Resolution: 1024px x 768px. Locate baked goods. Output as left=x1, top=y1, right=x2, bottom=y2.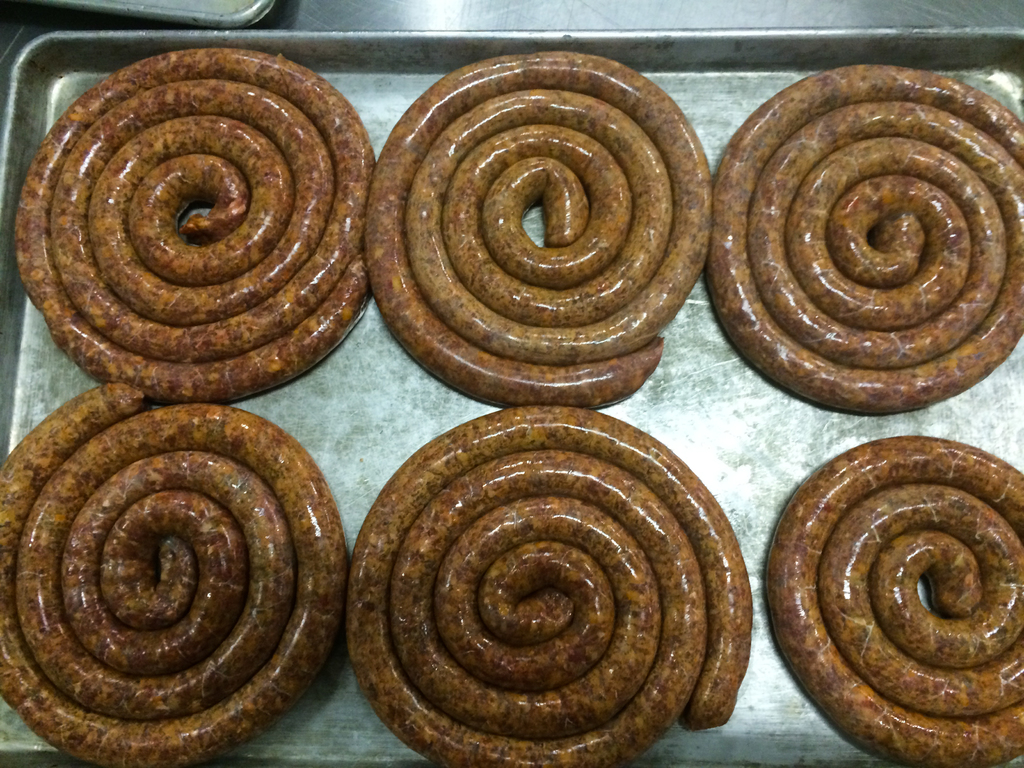
left=359, top=52, right=715, bottom=408.
